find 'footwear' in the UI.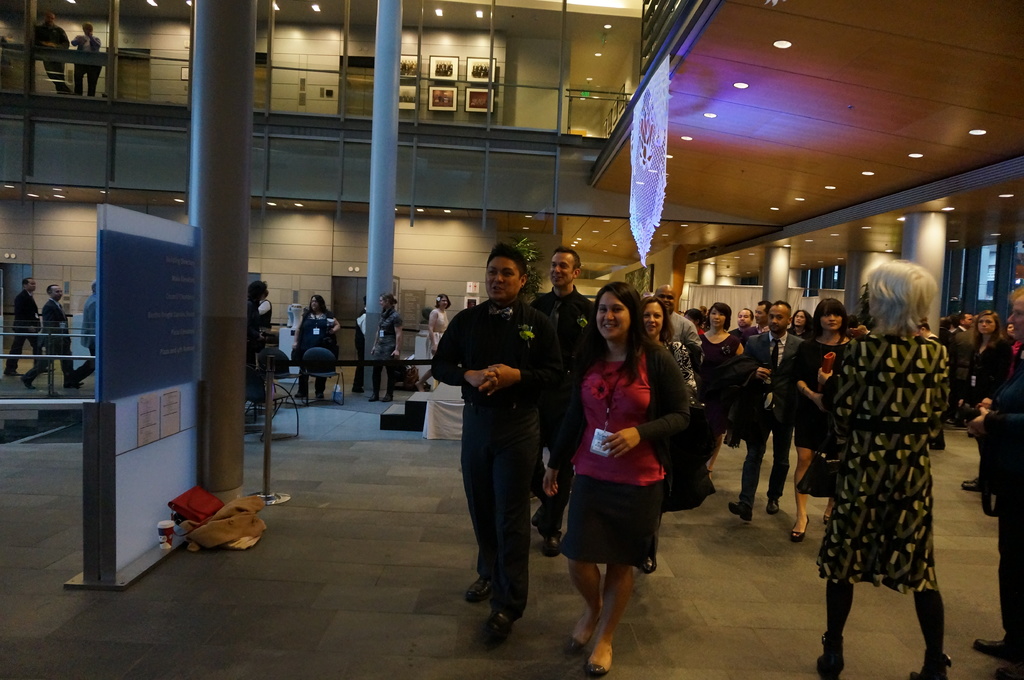
UI element at x1=485 y1=607 x2=513 y2=645.
